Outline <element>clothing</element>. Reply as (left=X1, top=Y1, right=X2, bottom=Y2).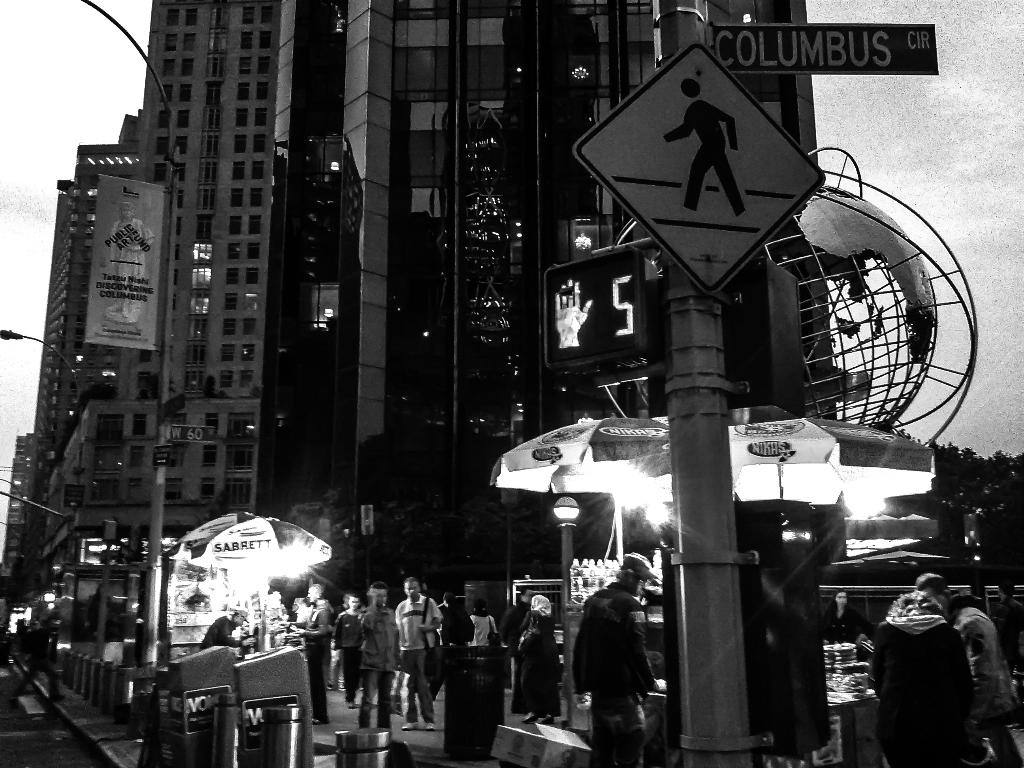
(left=510, top=607, right=562, bottom=754).
